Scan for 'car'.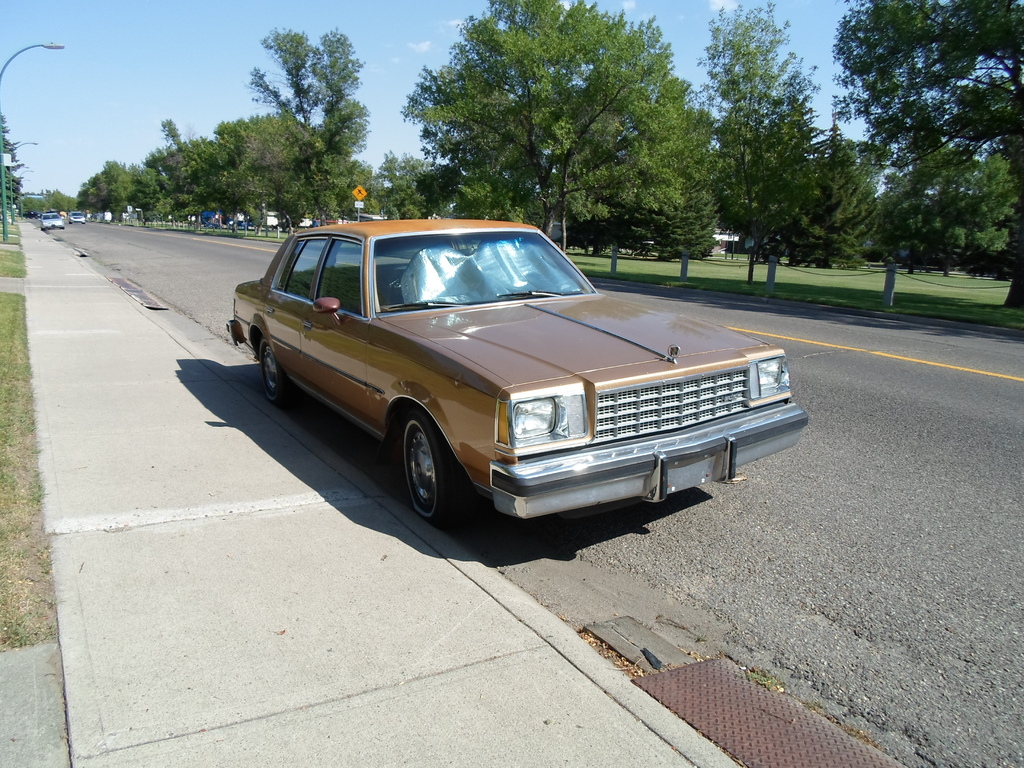
Scan result: 67, 211, 86, 225.
